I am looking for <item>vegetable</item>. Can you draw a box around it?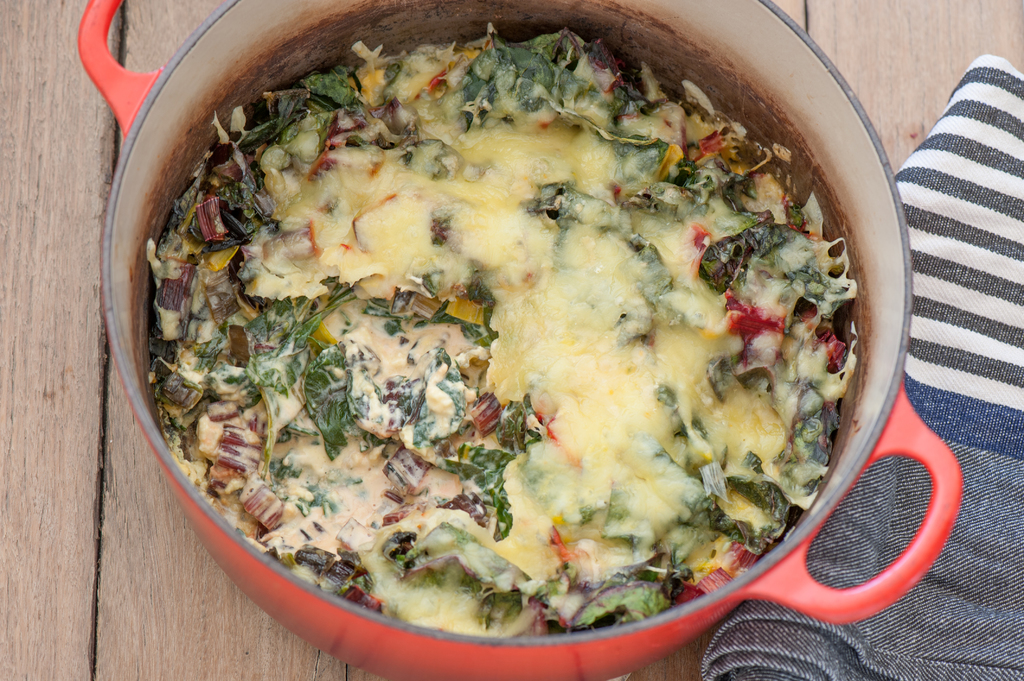
Sure, the bounding box is Rect(246, 486, 284, 530).
